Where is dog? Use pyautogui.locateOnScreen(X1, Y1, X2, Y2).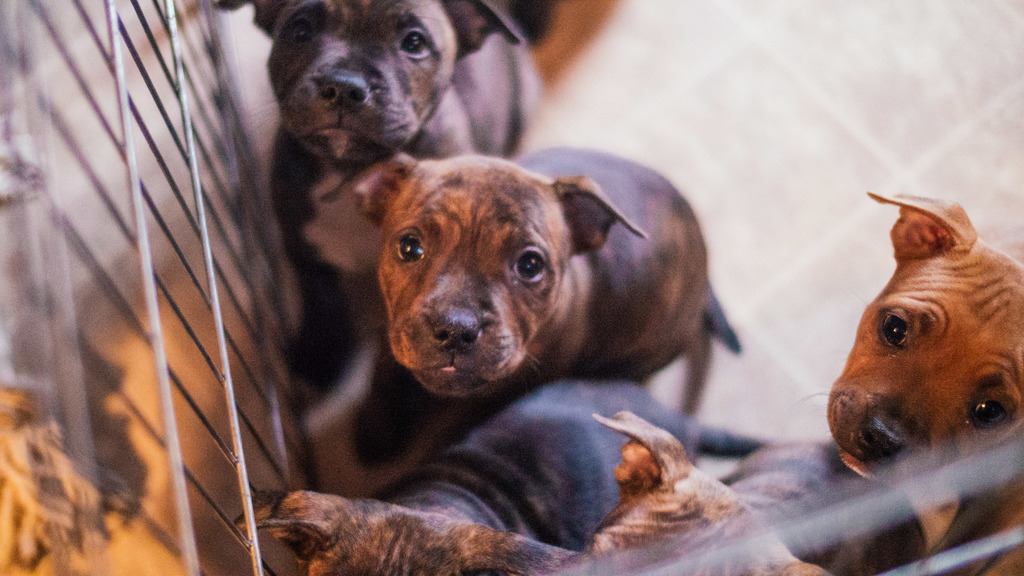
pyautogui.locateOnScreen(197, 0, 546, 385).
